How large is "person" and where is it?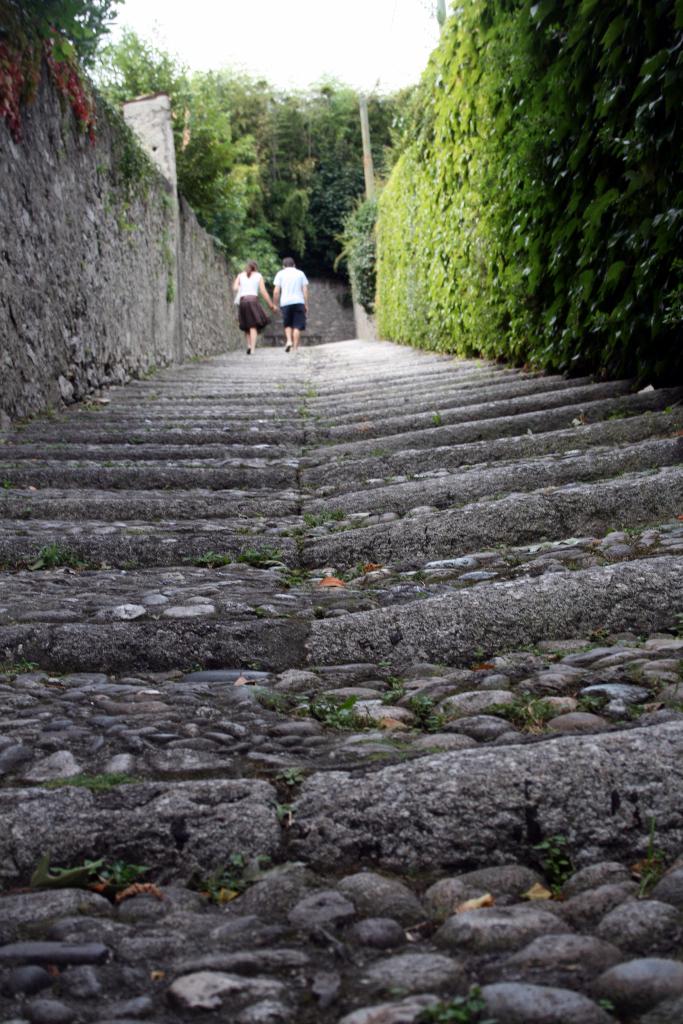
Bounding box: bbox(257, 241, 324, 339).
